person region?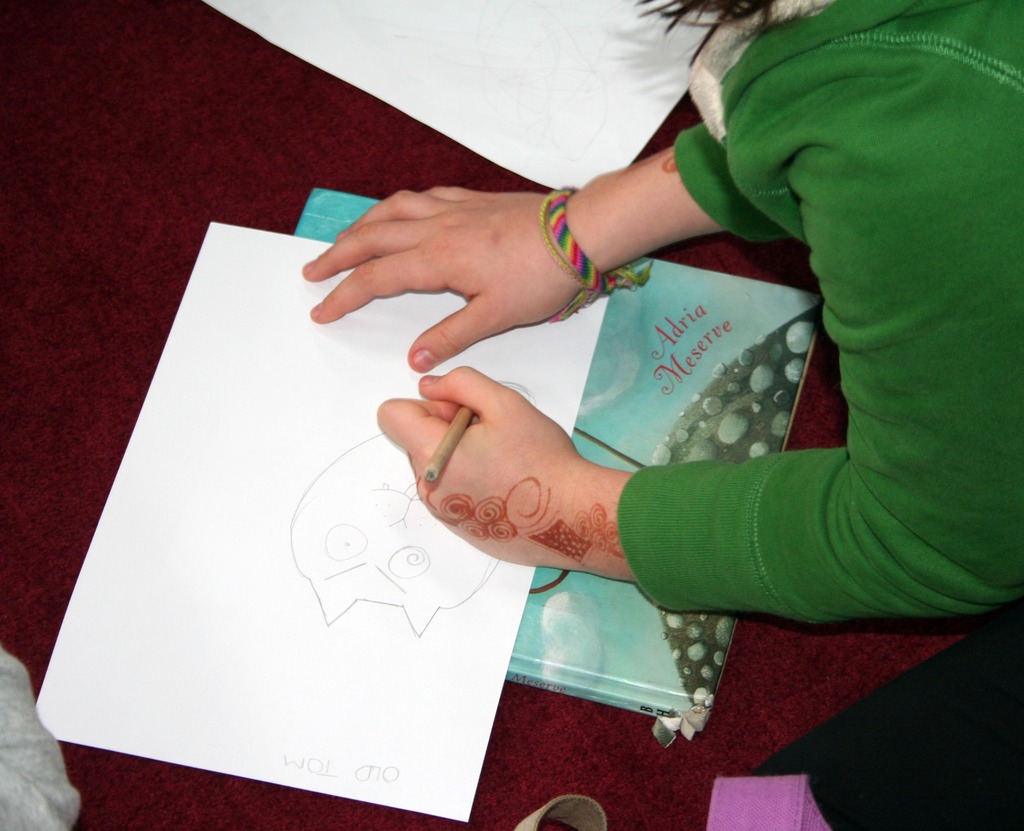
region(291, 0, 1023, 830)
